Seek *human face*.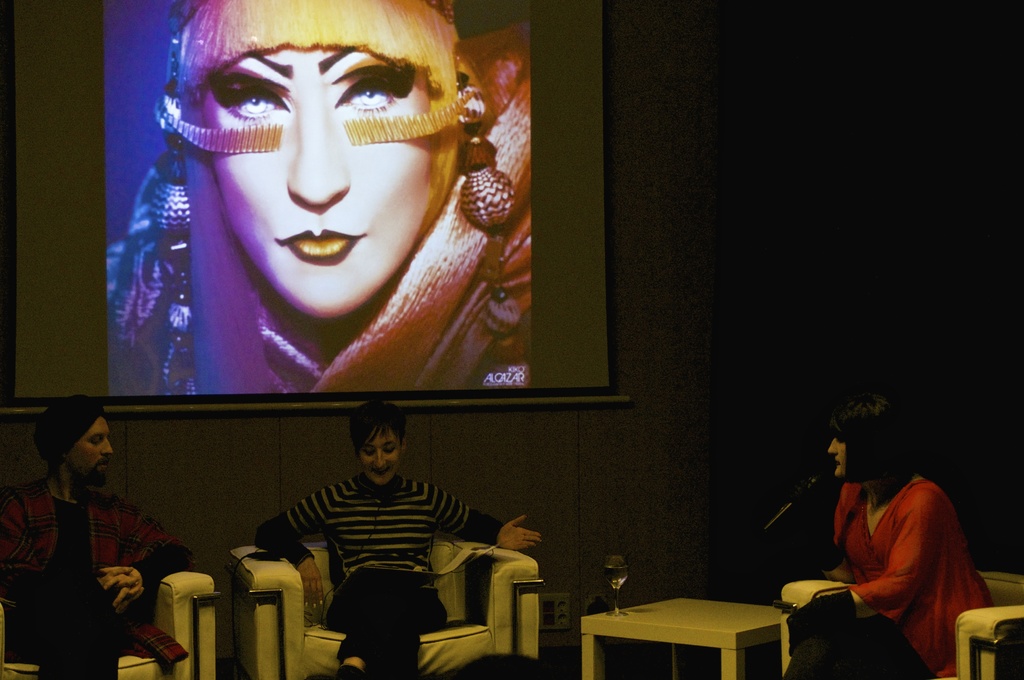
Rect(826, 434, 849, 476).
